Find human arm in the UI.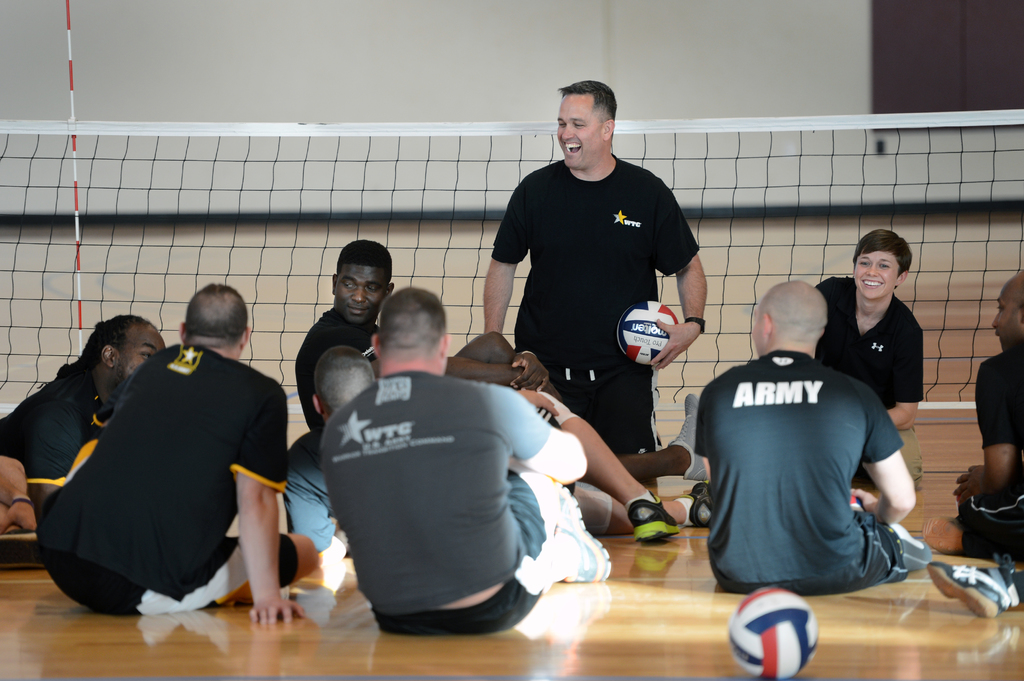
UI element at box(0, 454, 40, 534).
